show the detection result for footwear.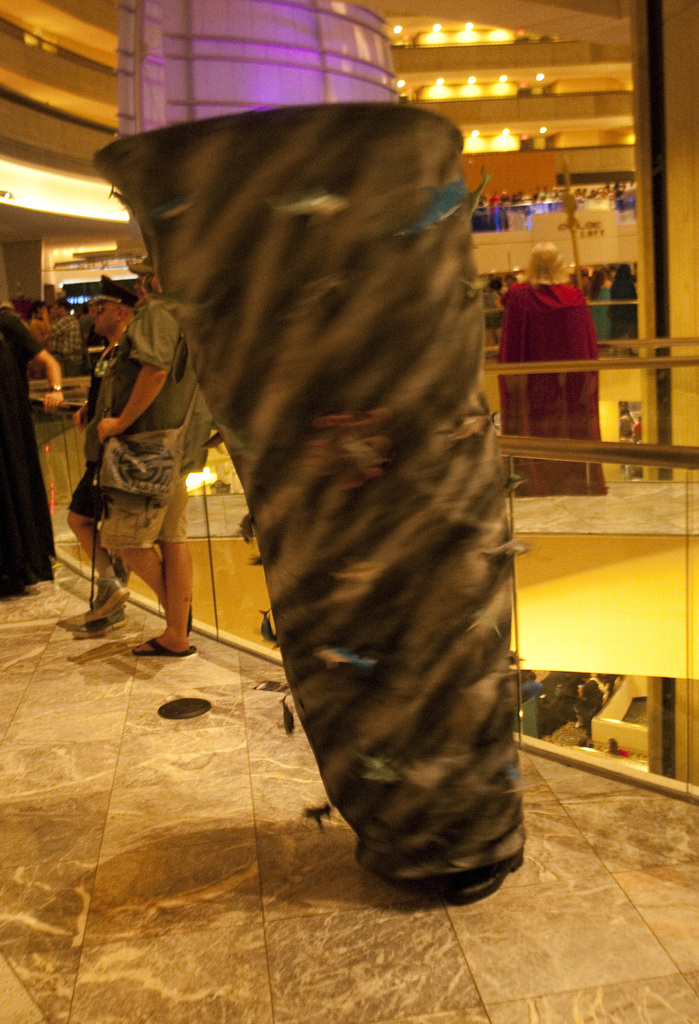
left=130, top=637, right=200, bottom=661.
